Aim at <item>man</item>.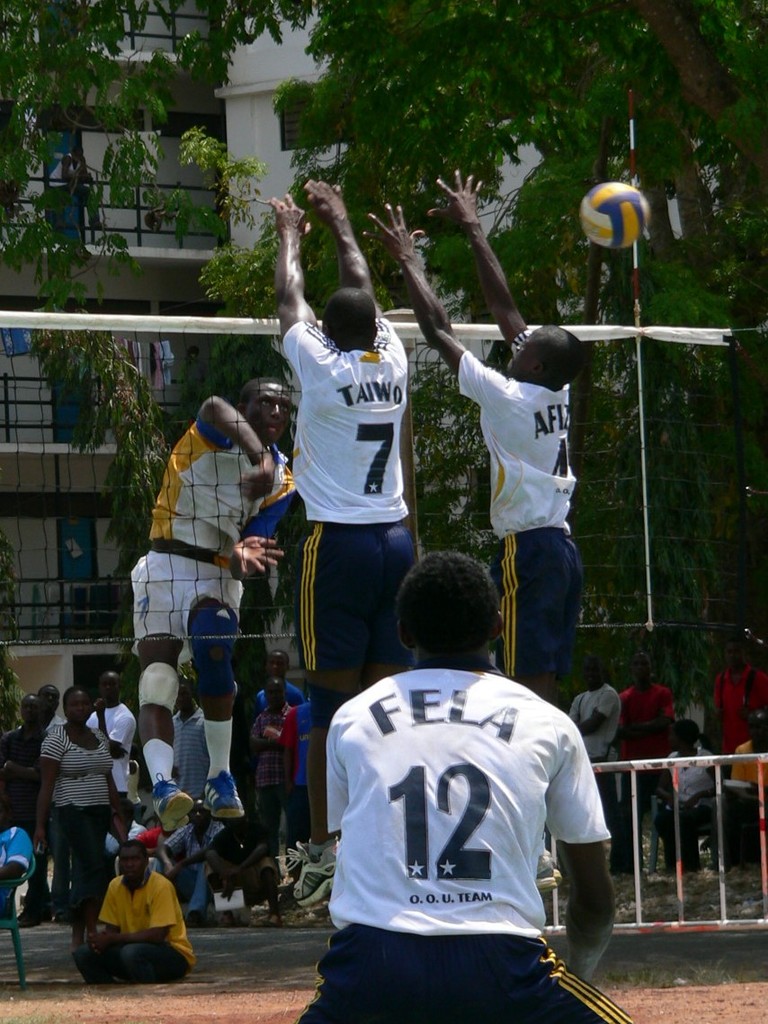
Aimed at rect(73, 840, 196, 984).
